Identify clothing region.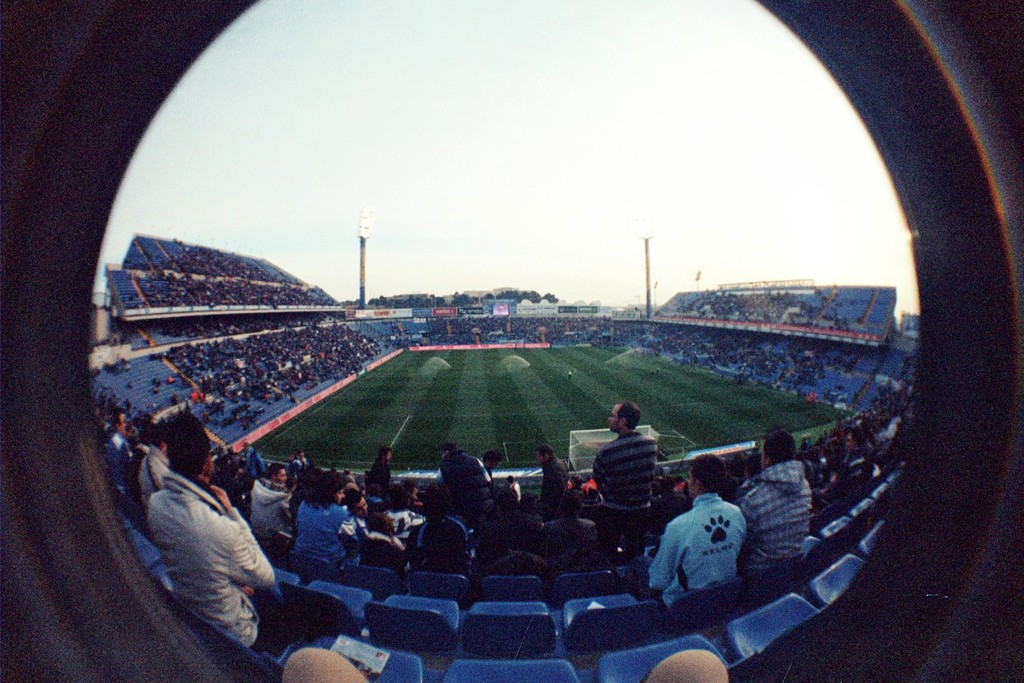
Region: (371, 458, 403, 501).
